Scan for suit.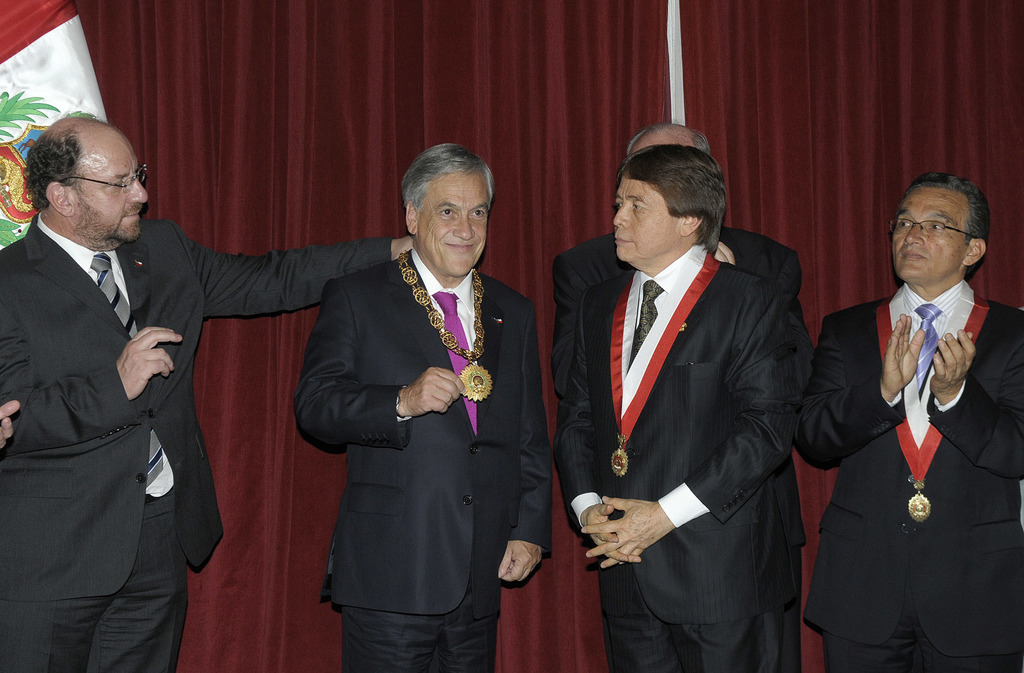
Scan result: 559,243,804,672.
